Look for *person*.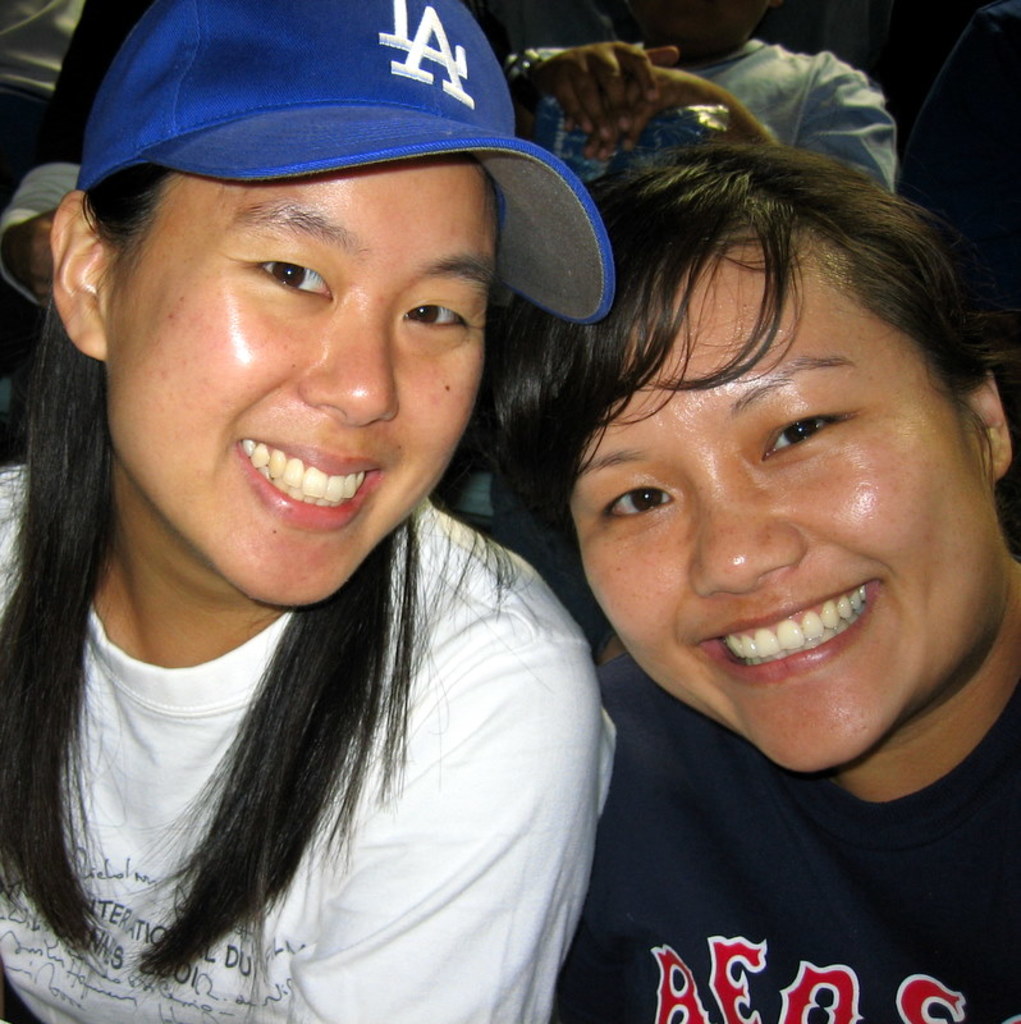
Found: <bbox>485, 143, 1020, 1023</bbox>.
